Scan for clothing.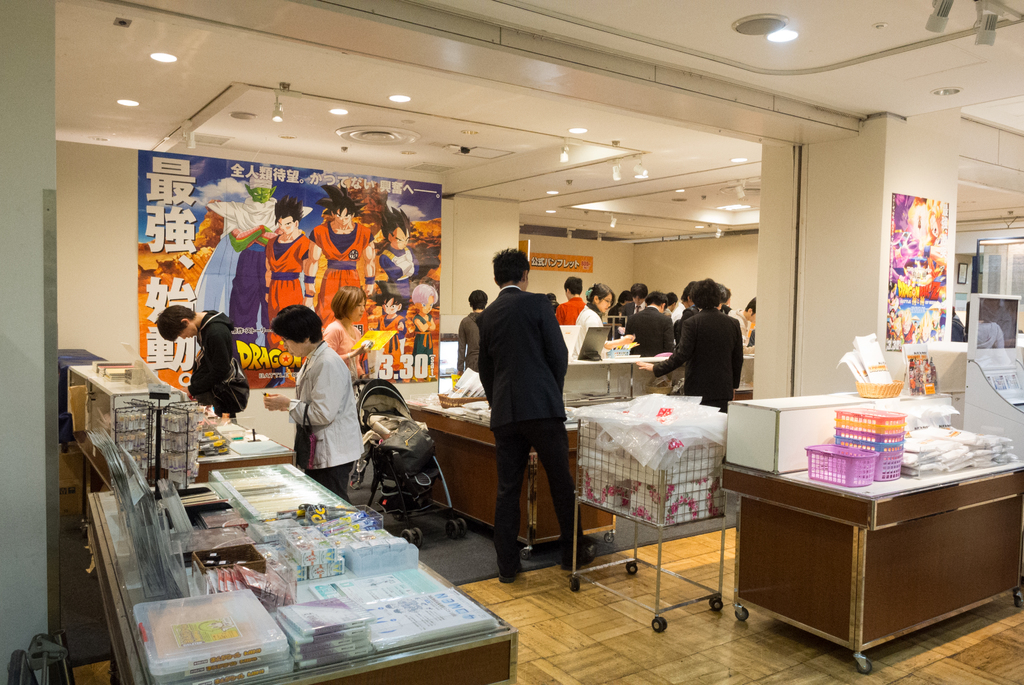
Scan result: select_region(455, 311, 476, 372).
